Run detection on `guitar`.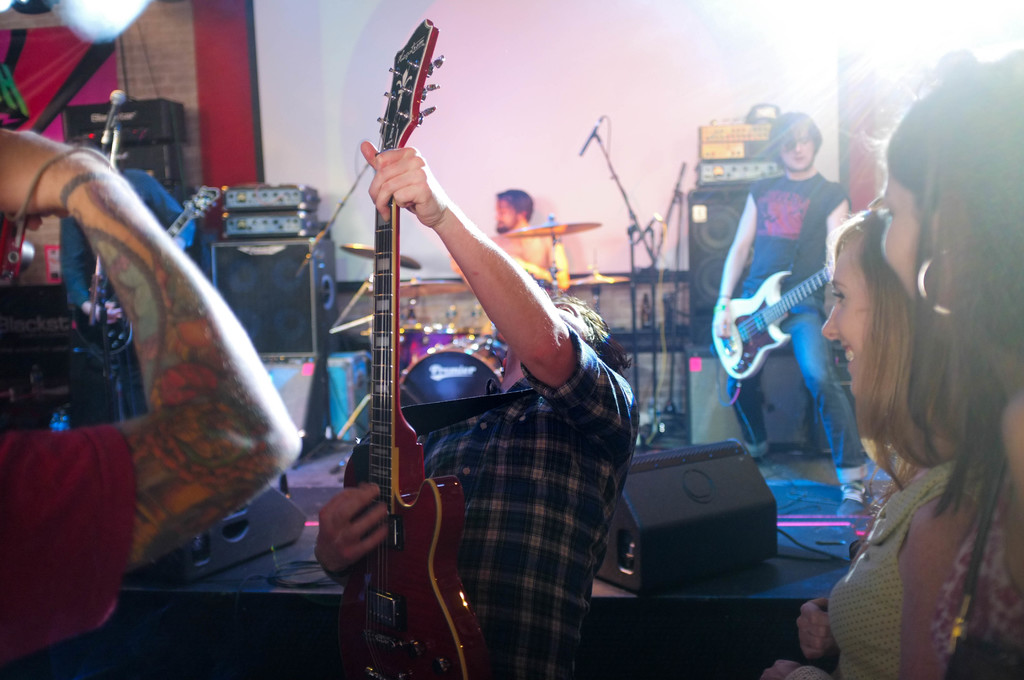
Result: (294,74,511,668).
